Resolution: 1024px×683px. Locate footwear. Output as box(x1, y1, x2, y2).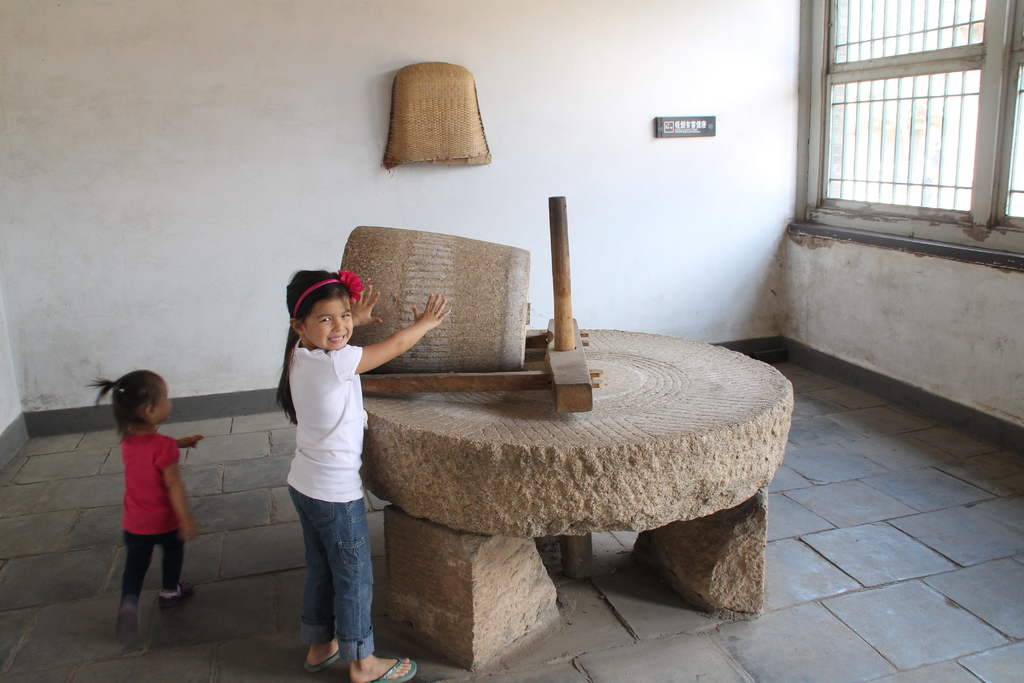
box(365, 658, 419, 682).
